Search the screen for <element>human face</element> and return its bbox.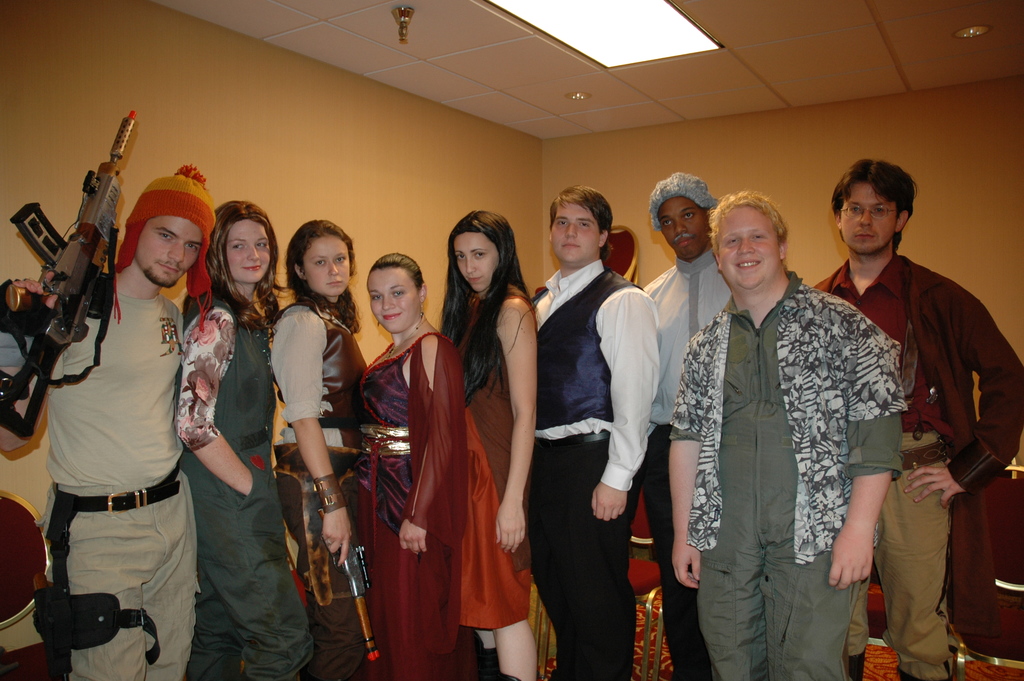
Found: x1=374, y1=262, x2=420, y2=331.
